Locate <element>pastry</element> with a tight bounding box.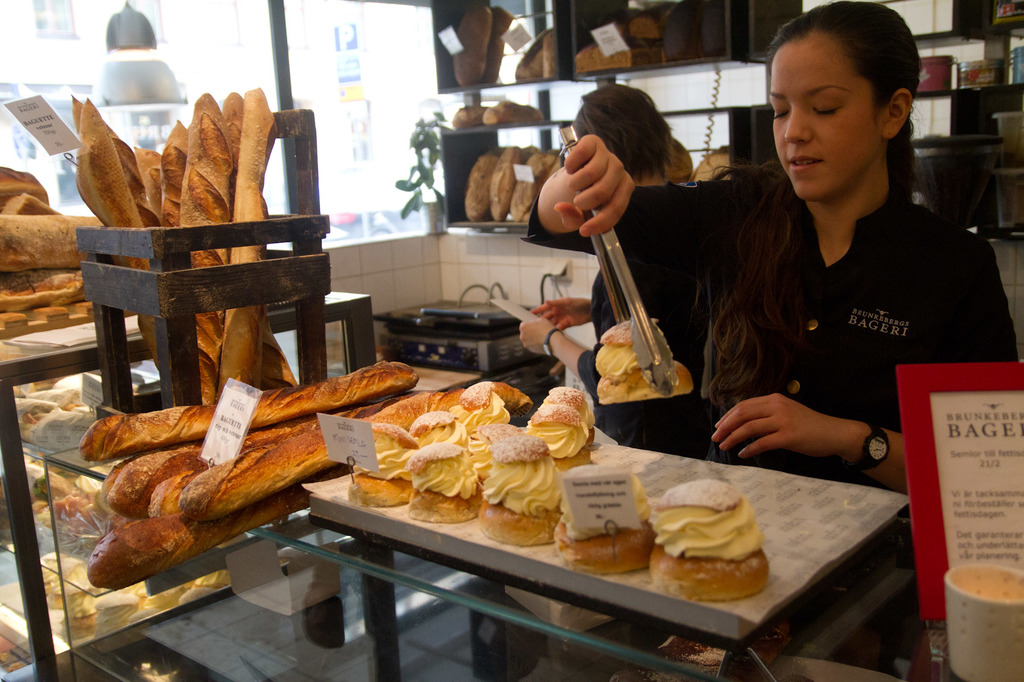
[x1=406, y1=412, x2=474, y2=456].
